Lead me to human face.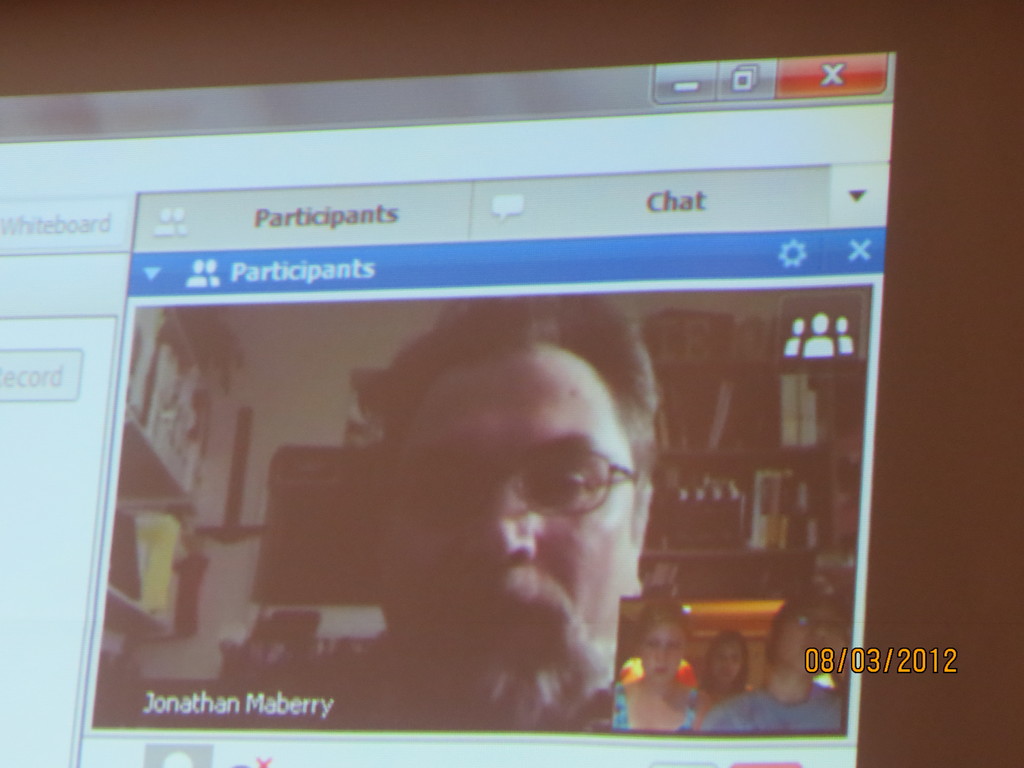
Lead to box=[643, 620, 691, 687].
